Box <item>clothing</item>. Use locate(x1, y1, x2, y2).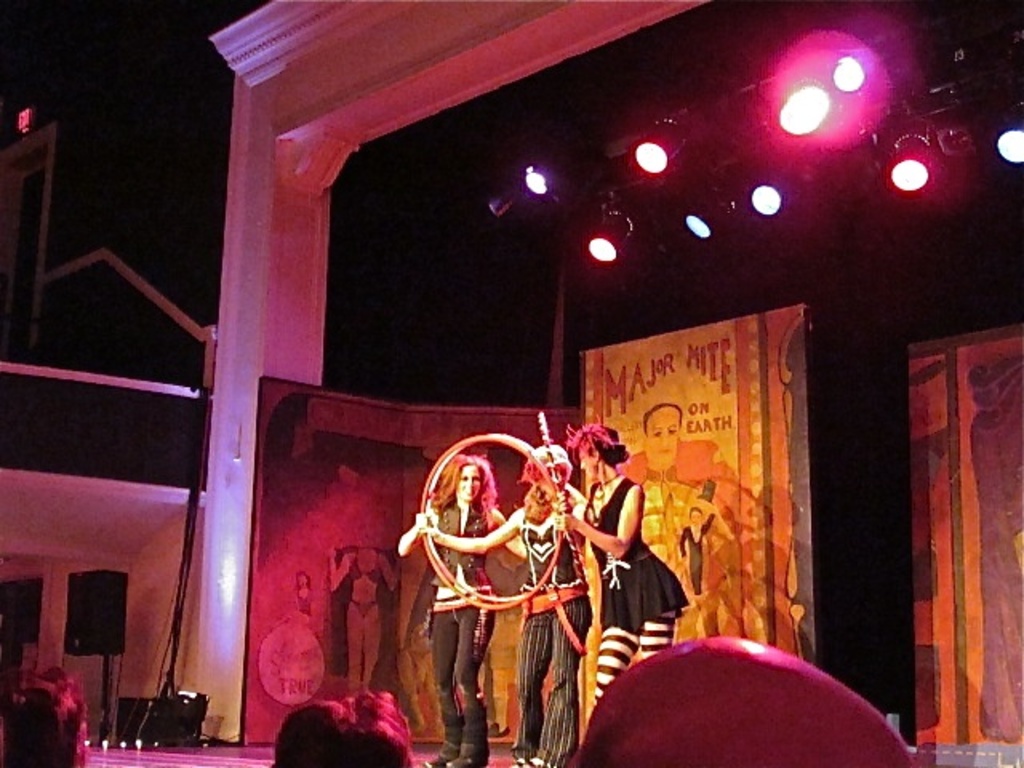
locate(422, 499, 499, 739).
